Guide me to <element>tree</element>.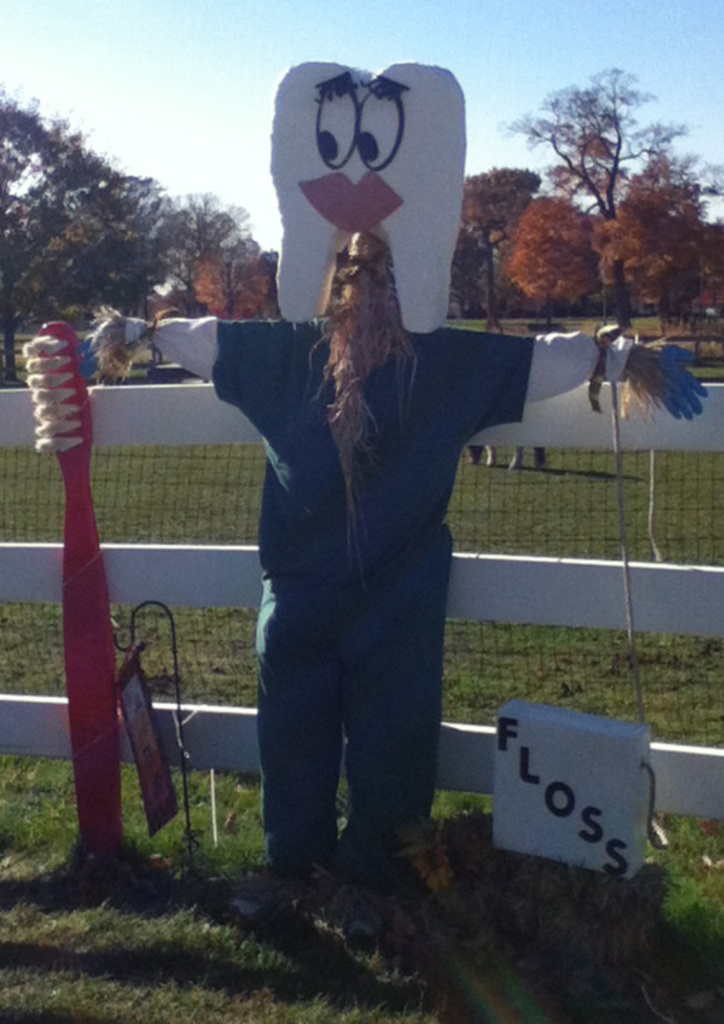
Guidance: [x1=161, y1=196, x2=279, y2=327].
